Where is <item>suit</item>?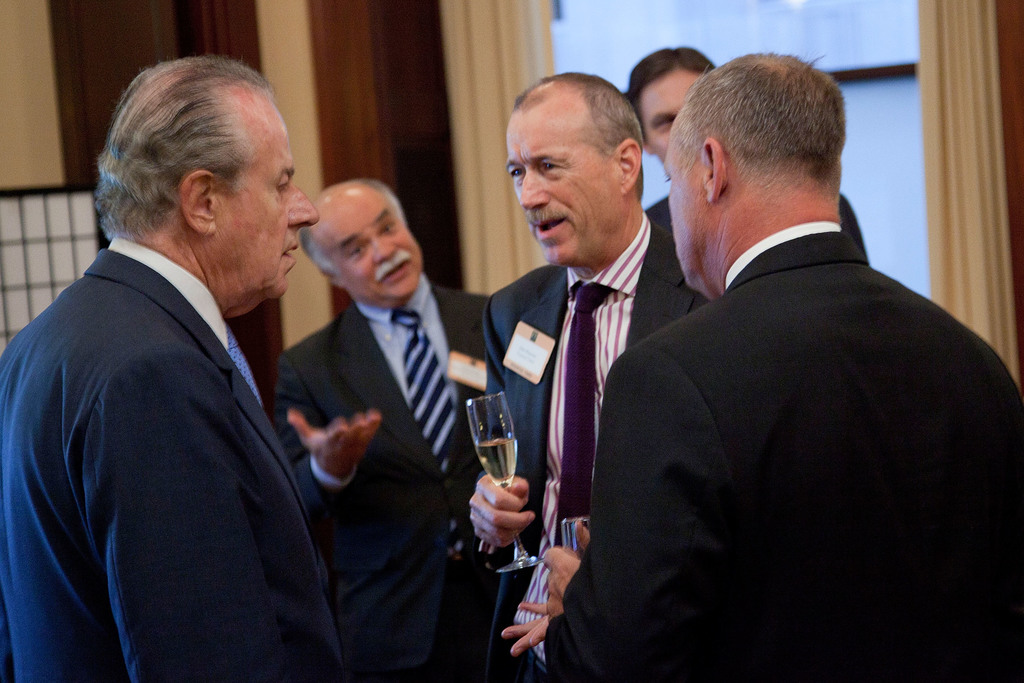
bbox=[475, 208, 714, 682].
